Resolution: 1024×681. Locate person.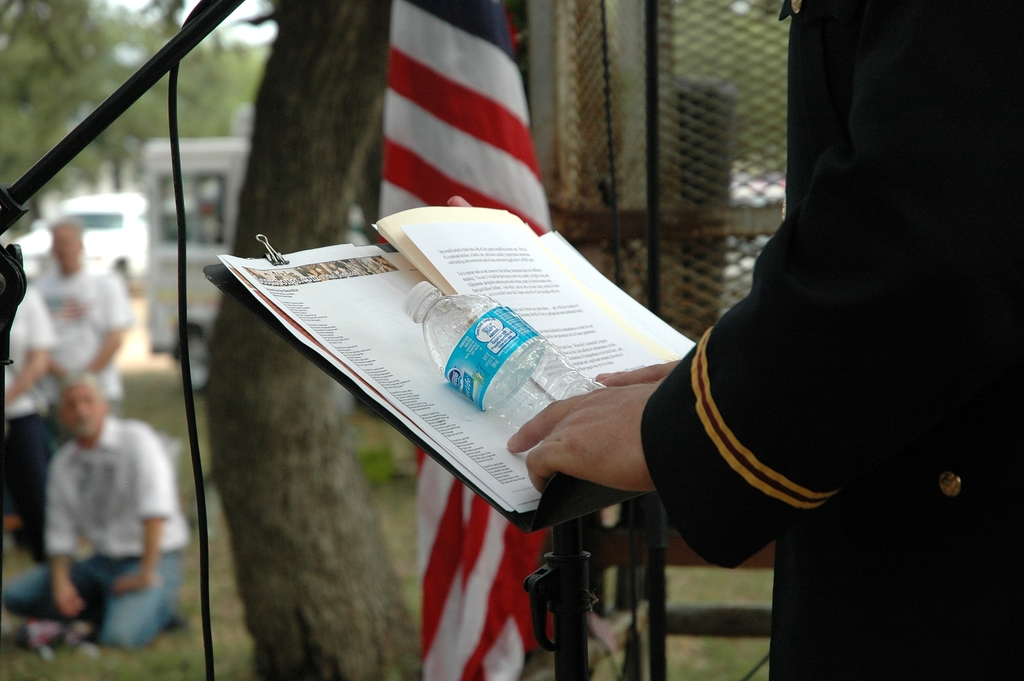
(left=3, top=373, right=192, bottom=650).
